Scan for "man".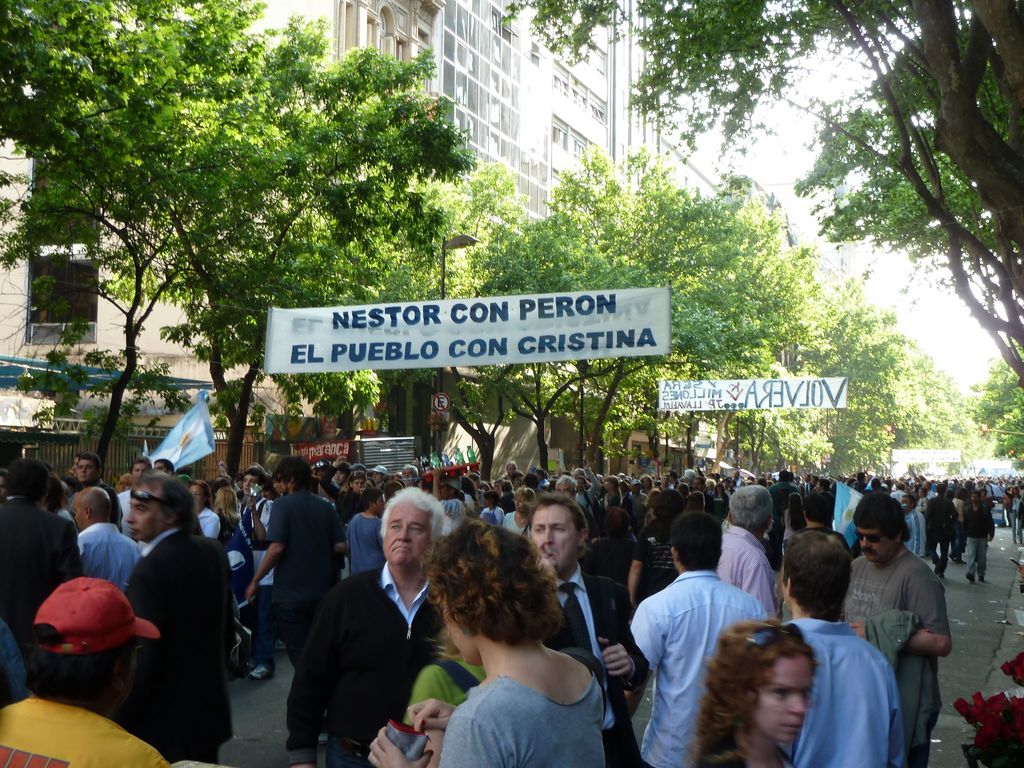
Scan result: 846/468/854/482.
